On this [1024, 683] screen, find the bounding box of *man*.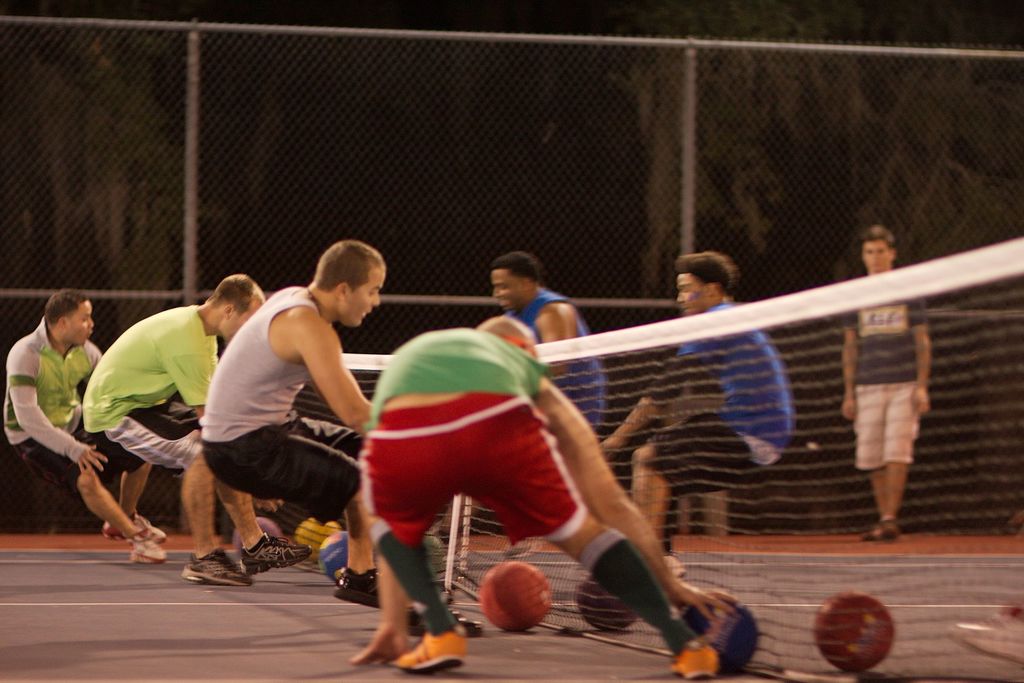
Bounding box: locate(839, 226, 924, 549).
